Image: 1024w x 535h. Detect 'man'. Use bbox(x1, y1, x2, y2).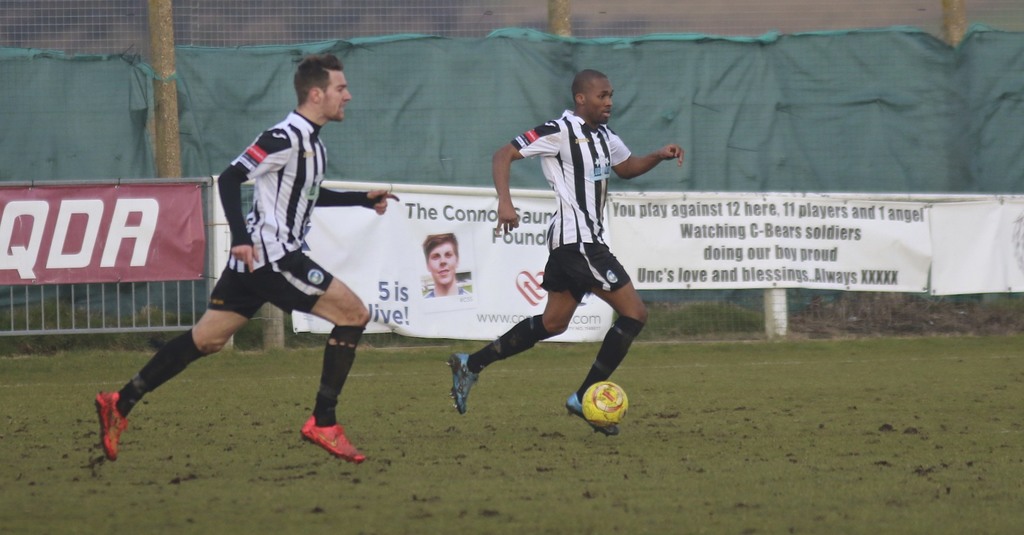
bbox(480, 81, 671, 438).
